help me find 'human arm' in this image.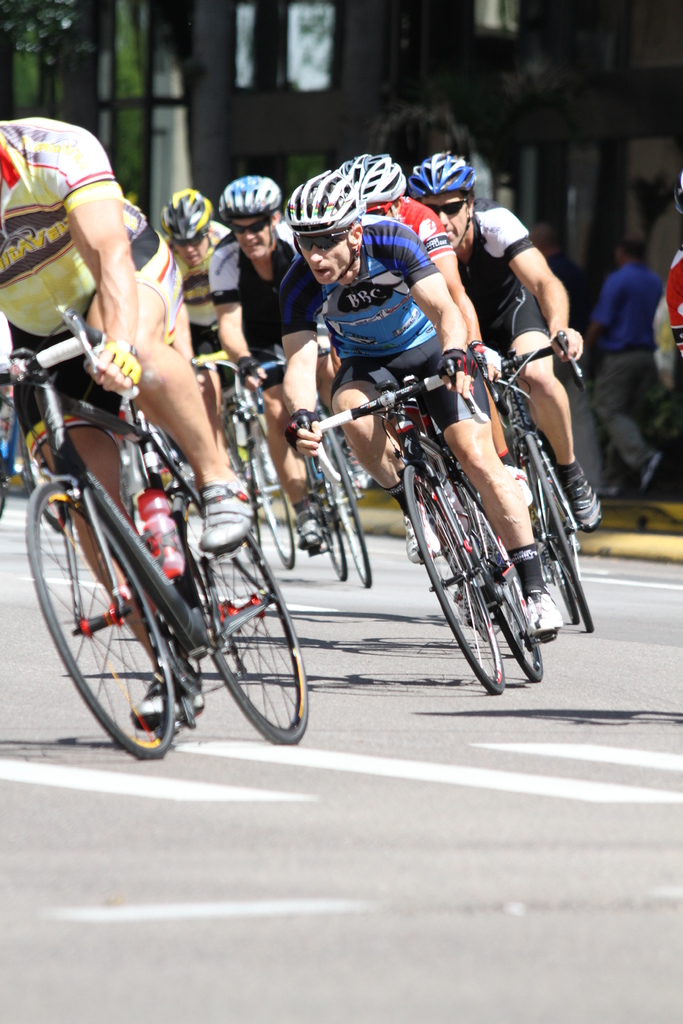
Found it: pyautogui.locateOnScreen(277, 259, 333, 457).
